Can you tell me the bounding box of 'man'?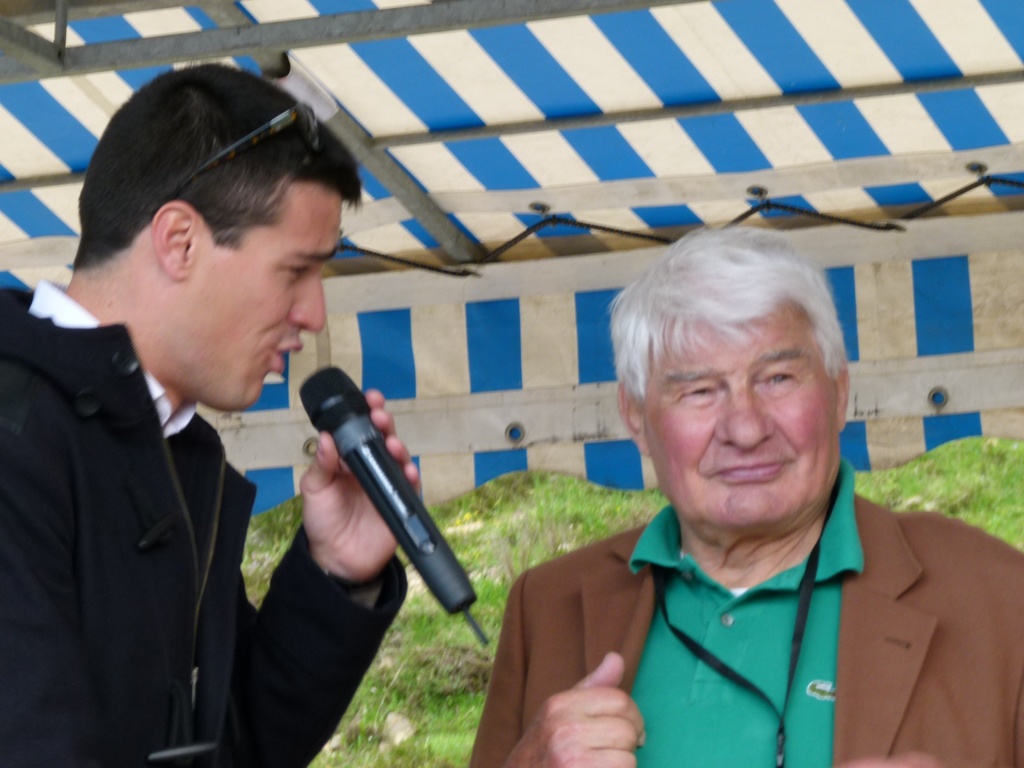
x1=0 y1=58 x2=420 y2=767.
